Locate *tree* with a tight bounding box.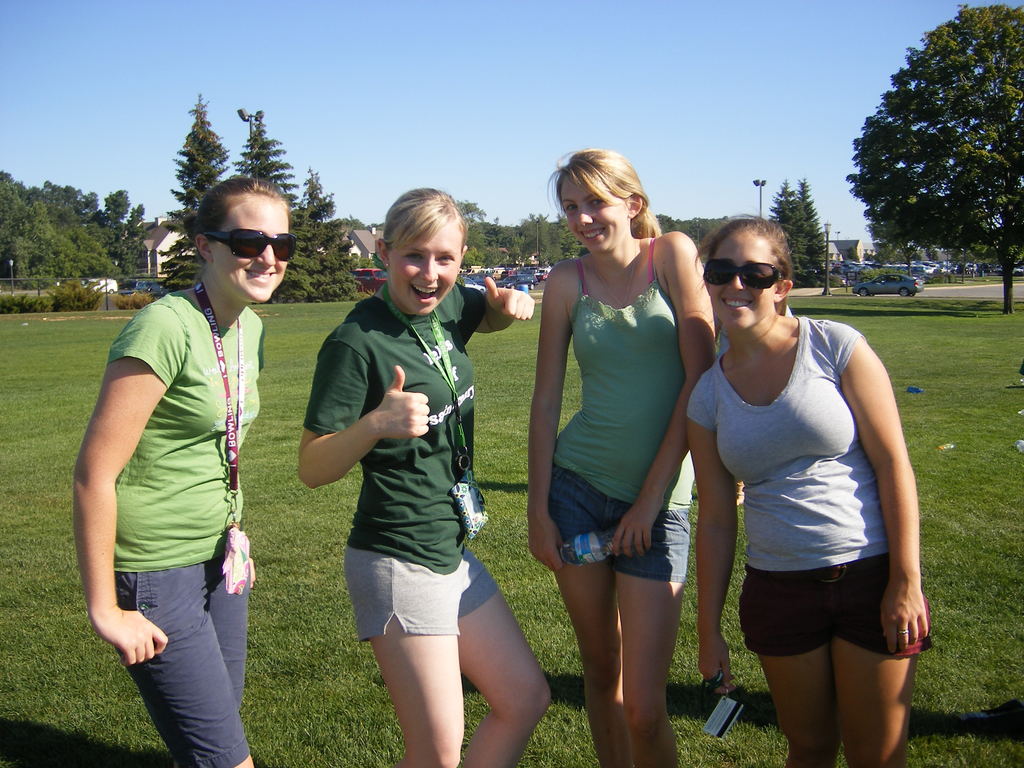
847/16/1011/295.
